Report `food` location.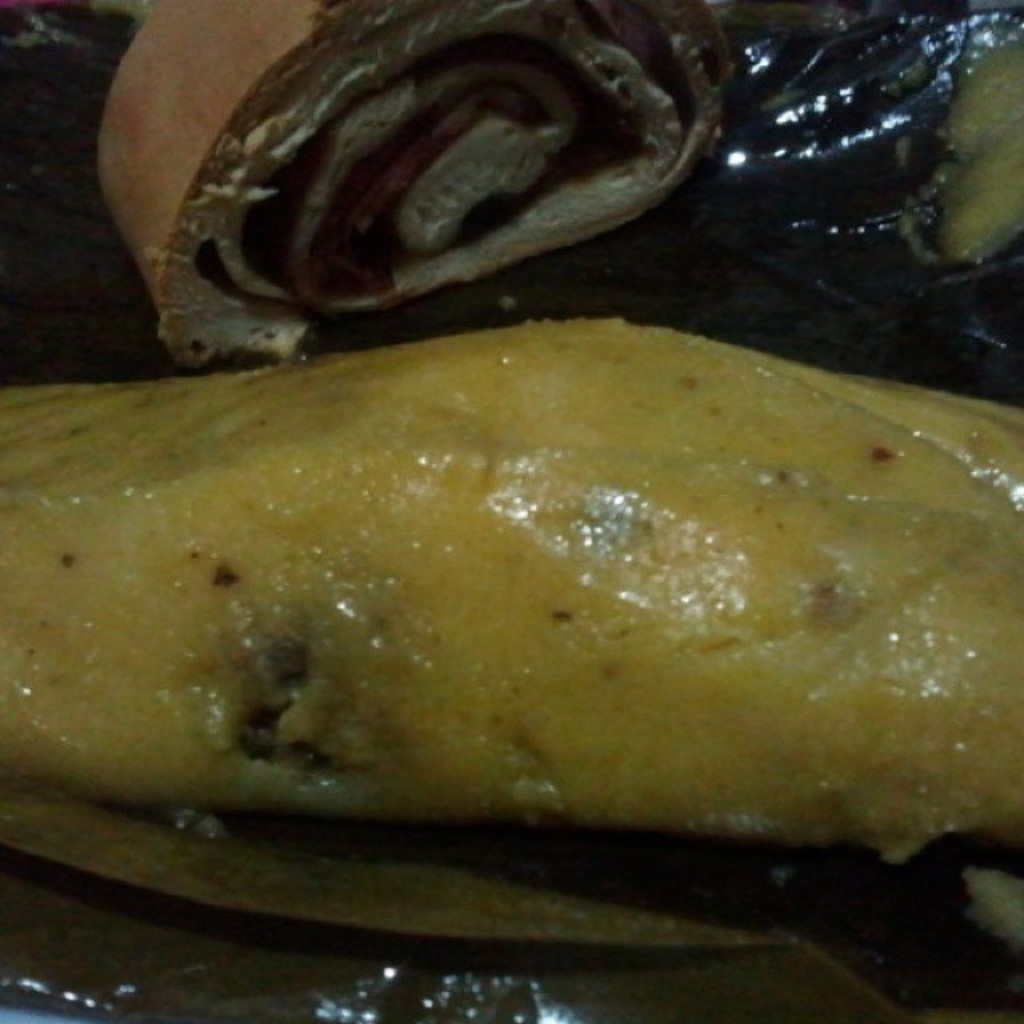
Report: select_region(0, 794, 915, 1022).
